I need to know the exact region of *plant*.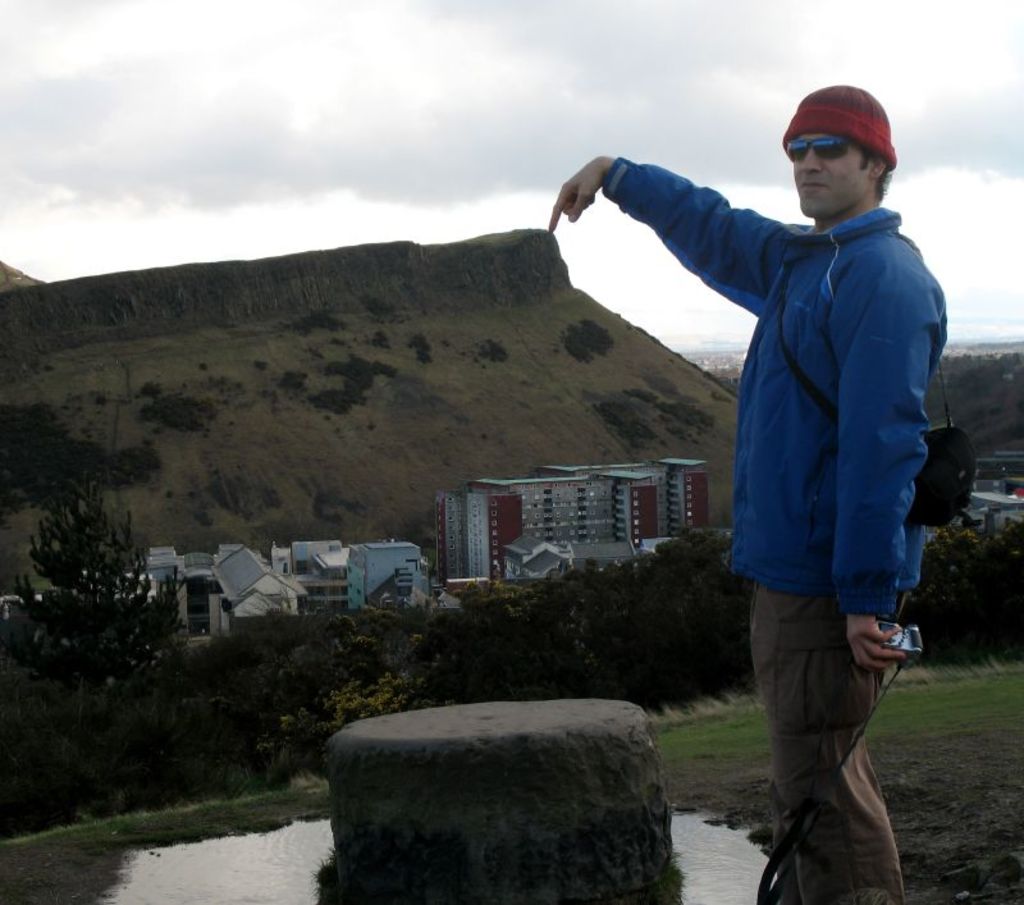
Region: [left=481, top=334, right=507, bottom=366].
